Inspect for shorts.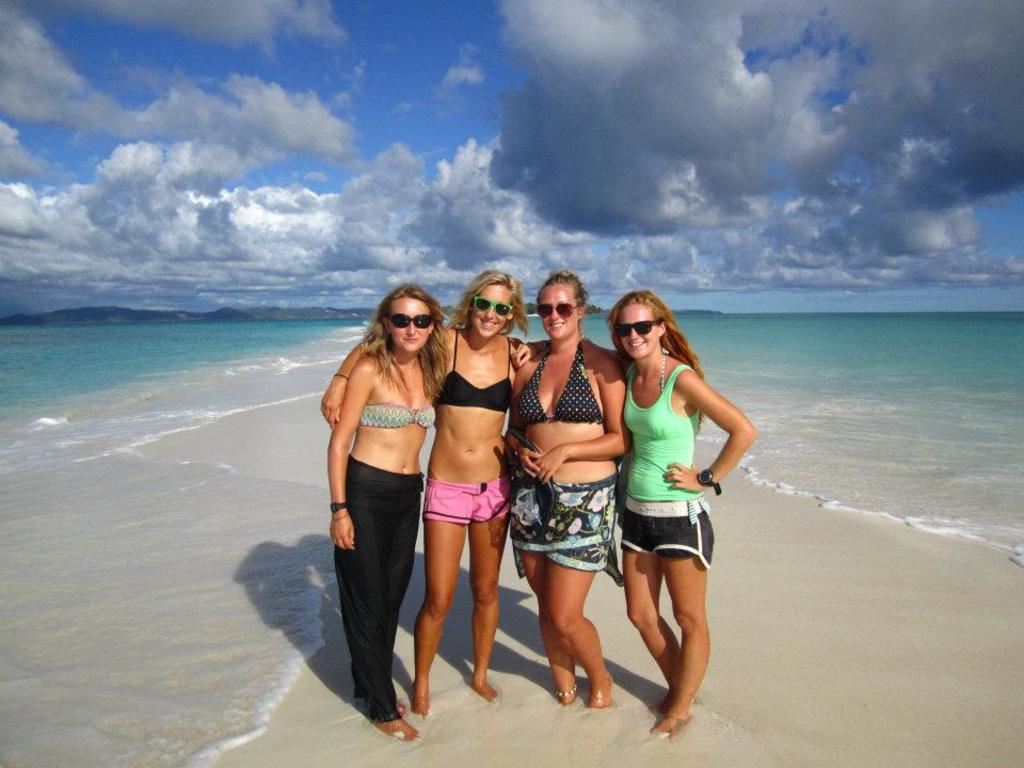
Inspection: (x1=612, y1=497, x2=715, y2=579).
